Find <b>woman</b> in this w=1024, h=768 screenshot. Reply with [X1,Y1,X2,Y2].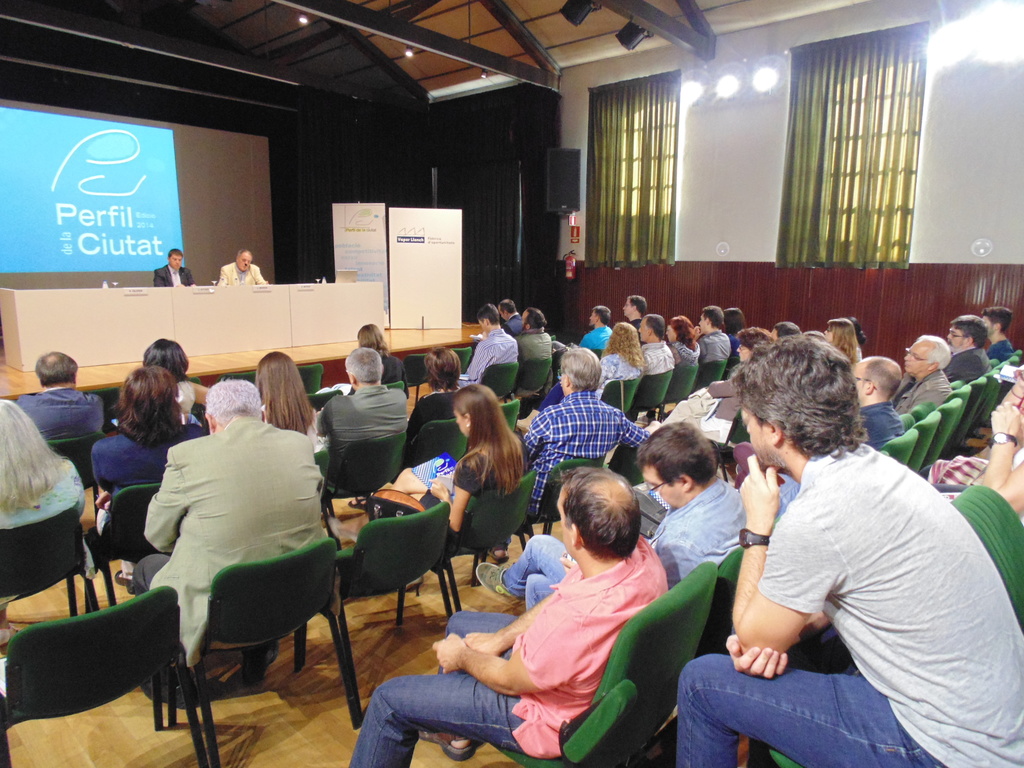
[358,325,410,394].
